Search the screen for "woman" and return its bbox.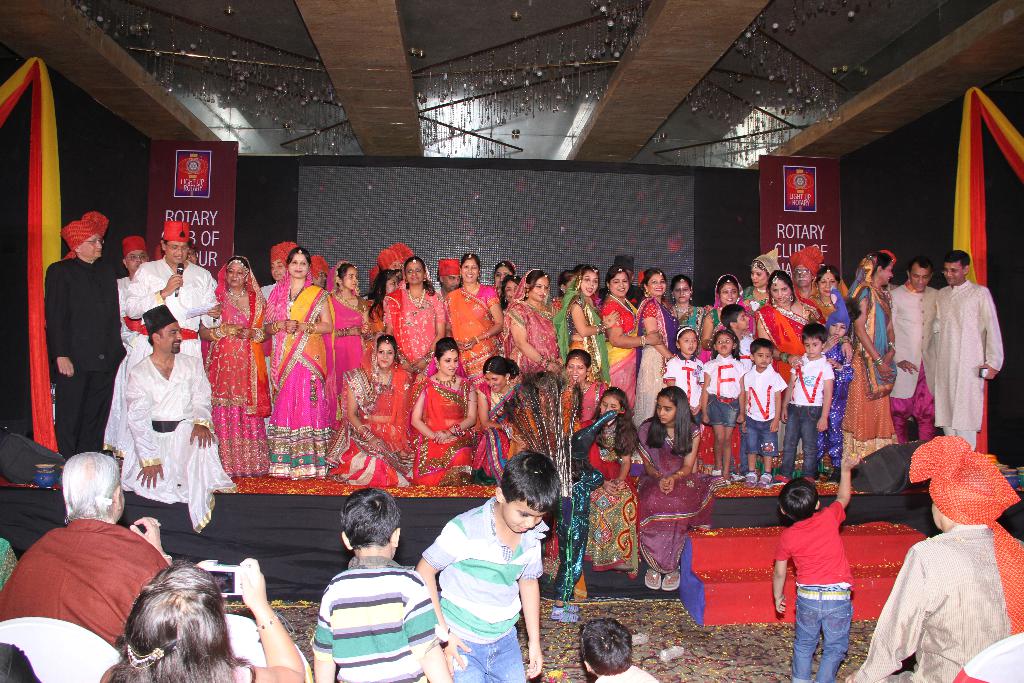
Found: box=[632, 393, 715, 588].
